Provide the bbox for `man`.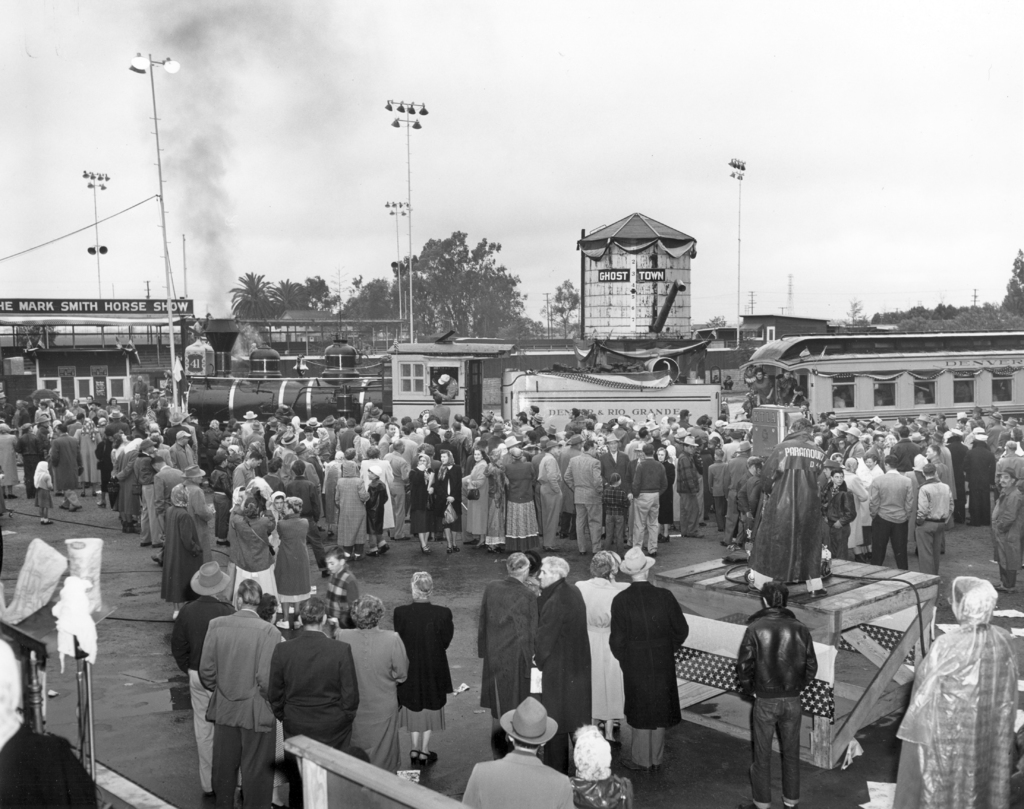
737/584/818/808.
